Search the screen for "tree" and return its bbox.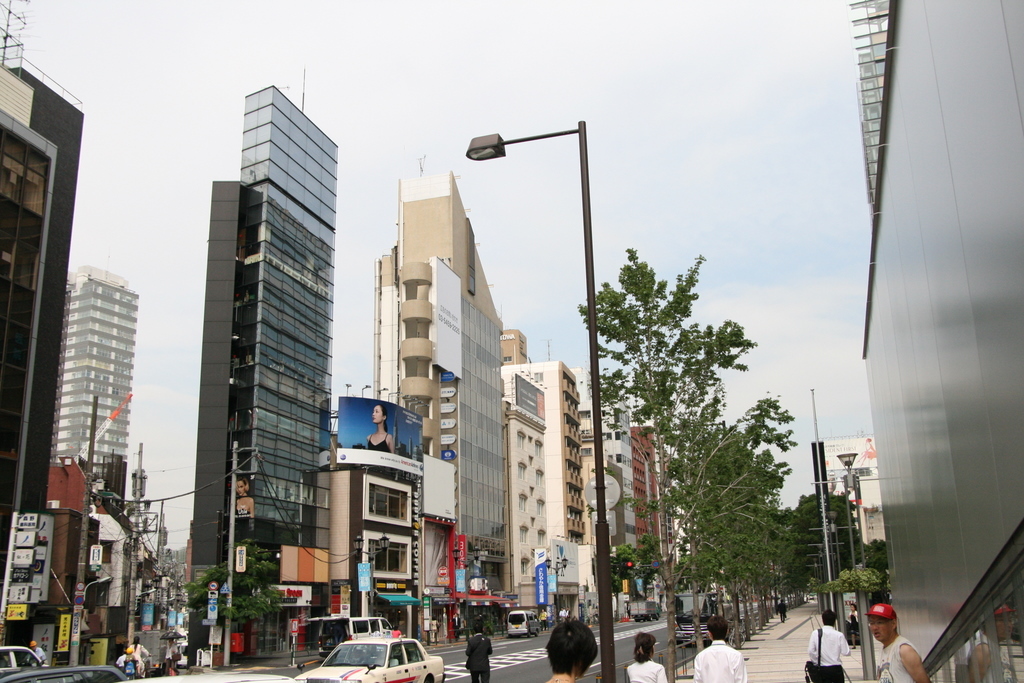
Found: 714,447,785,635.
